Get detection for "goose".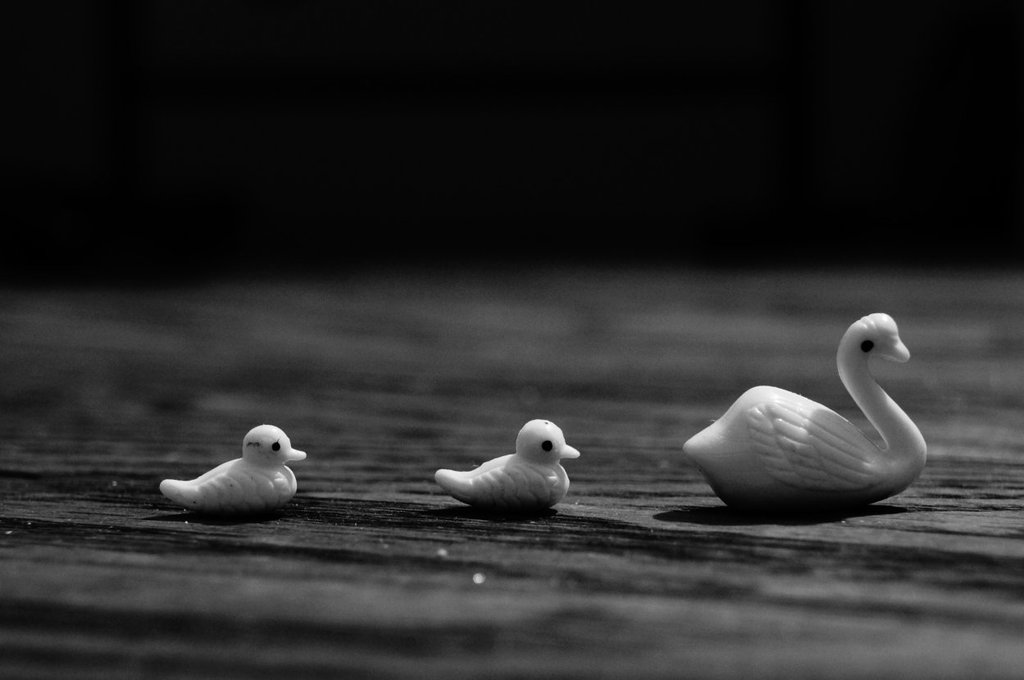
Detection: [left=676, top=313, right=931, bottom=518].
